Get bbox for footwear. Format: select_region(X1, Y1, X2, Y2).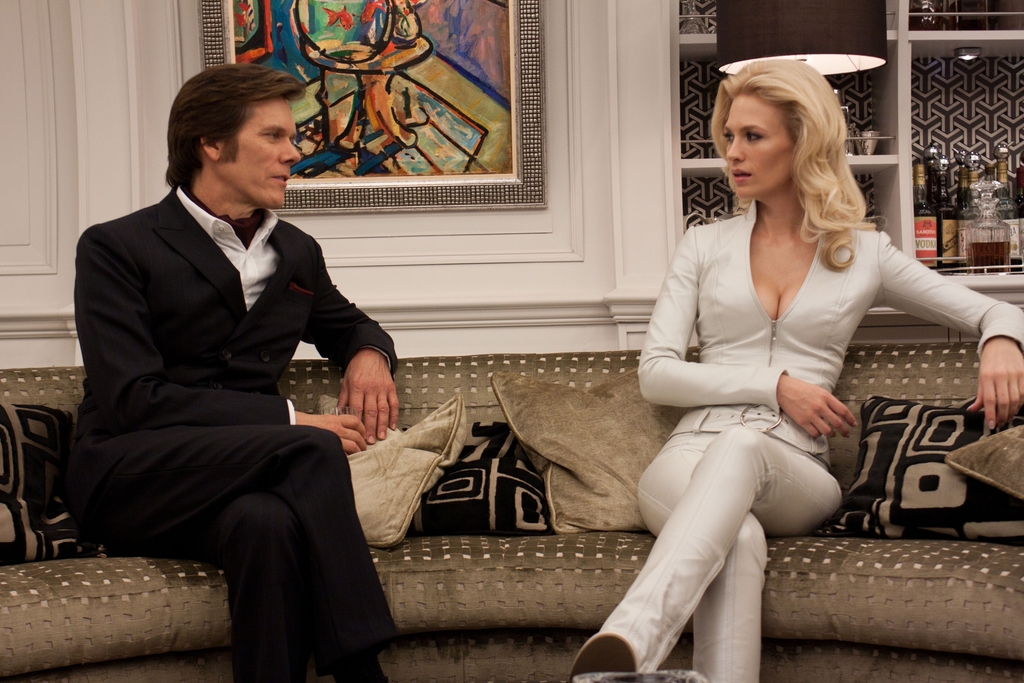
select_region(566, 630, 643, 682).
